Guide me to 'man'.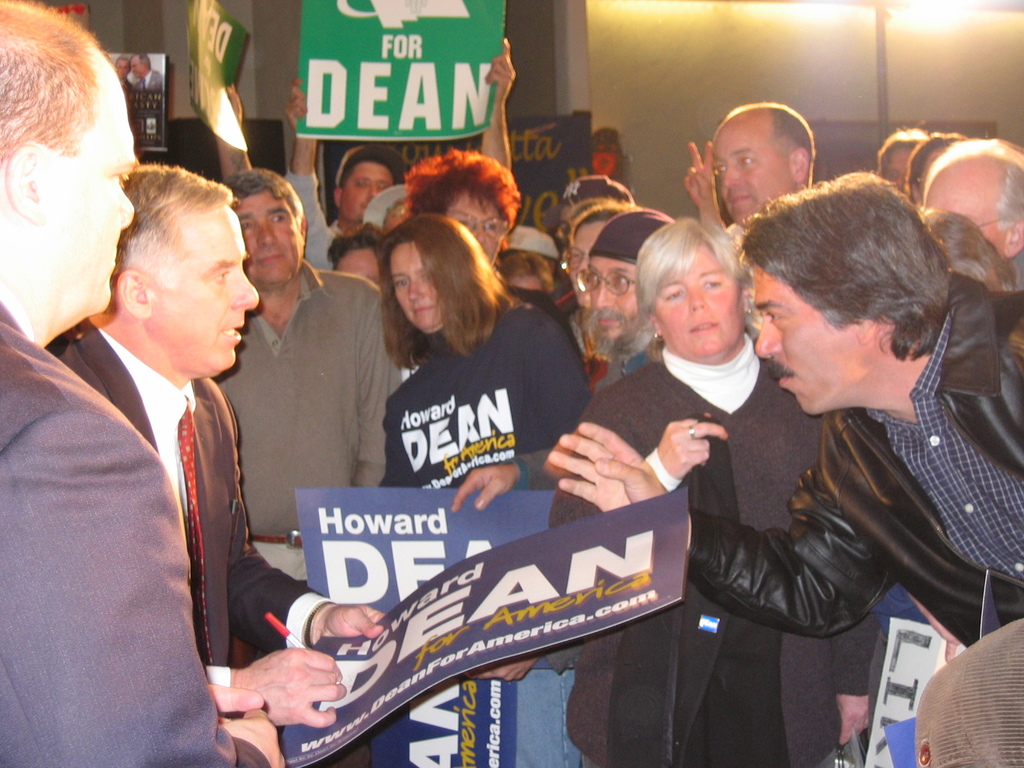
Guidance: detection(920, 141, 1023, 376).
